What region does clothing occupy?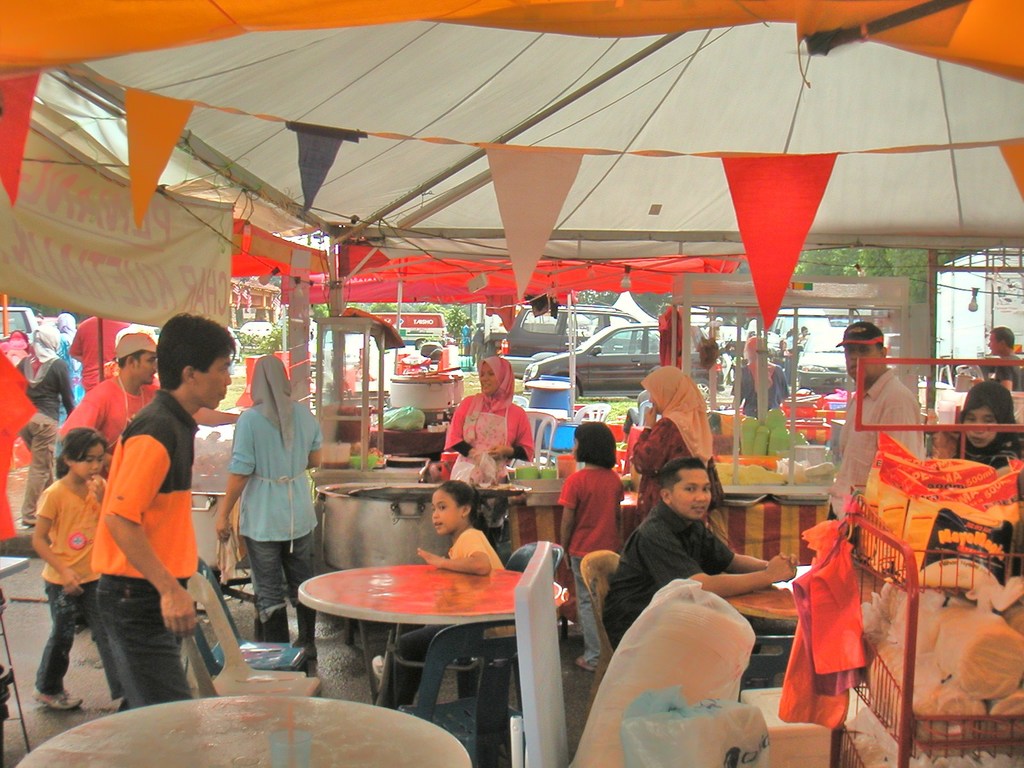
region(227, 353, 324, 646).
